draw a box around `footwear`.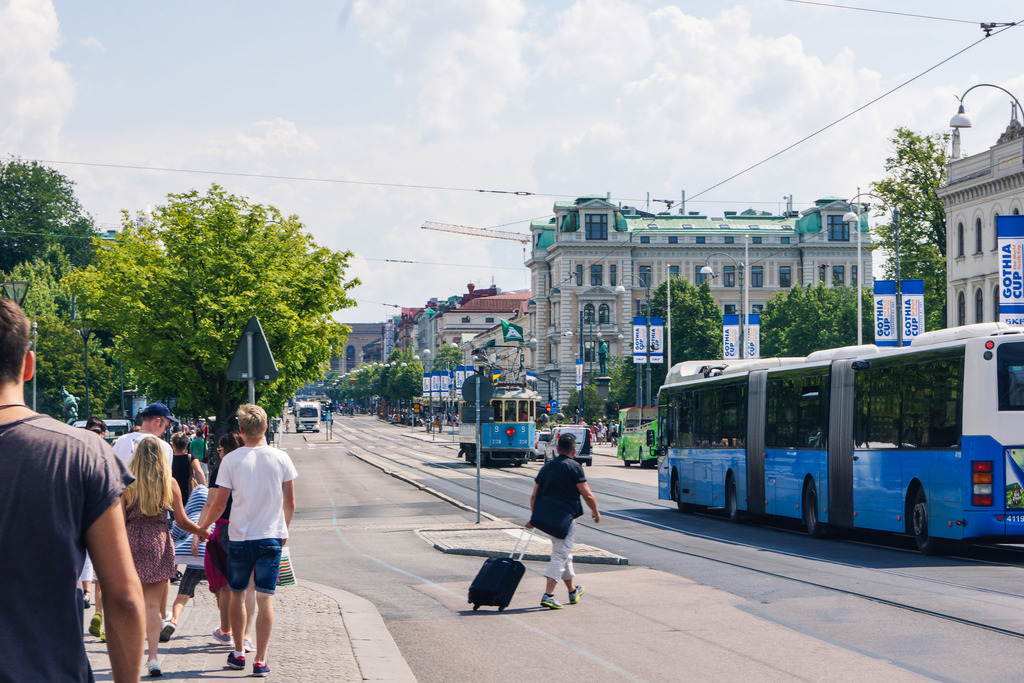
pyautogui.locateOnScreen(89, 614, 100, 638).
